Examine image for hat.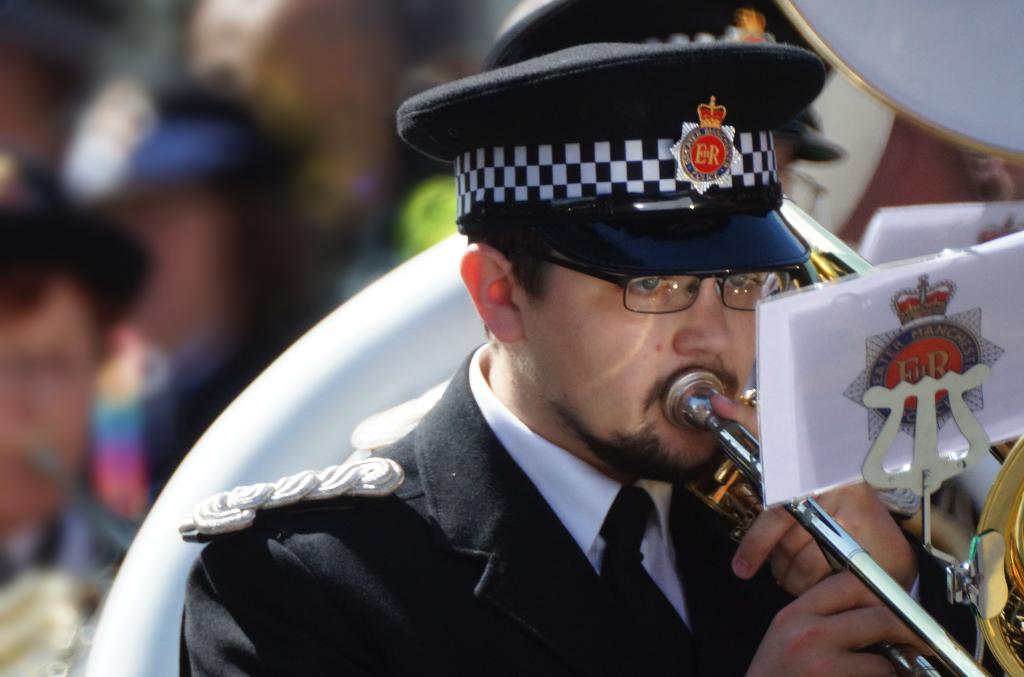
Examination result: [0, 162, 142, 324].
